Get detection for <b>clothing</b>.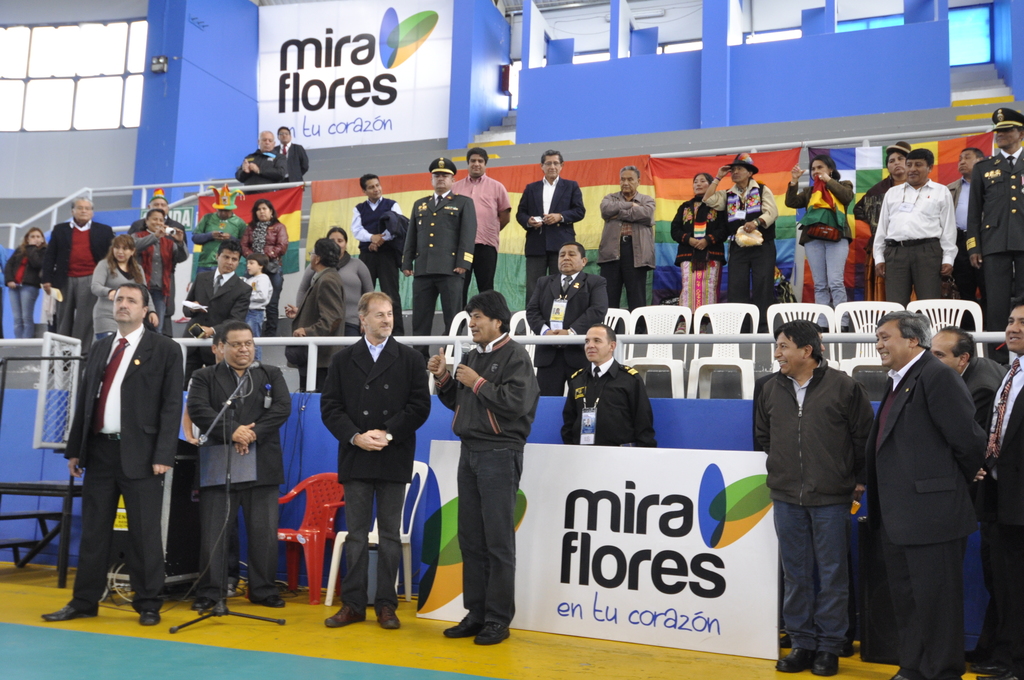
Detection: BBox(858, 343, 982, 679).
